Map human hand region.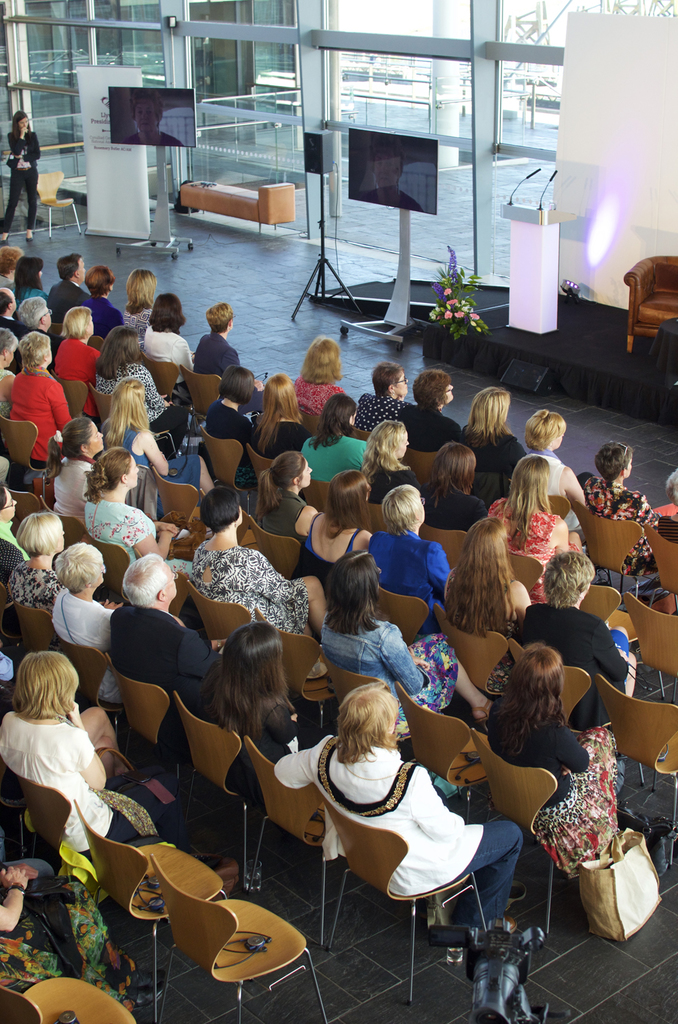
Mapped to bbox=(561, 766, 574, 775).
